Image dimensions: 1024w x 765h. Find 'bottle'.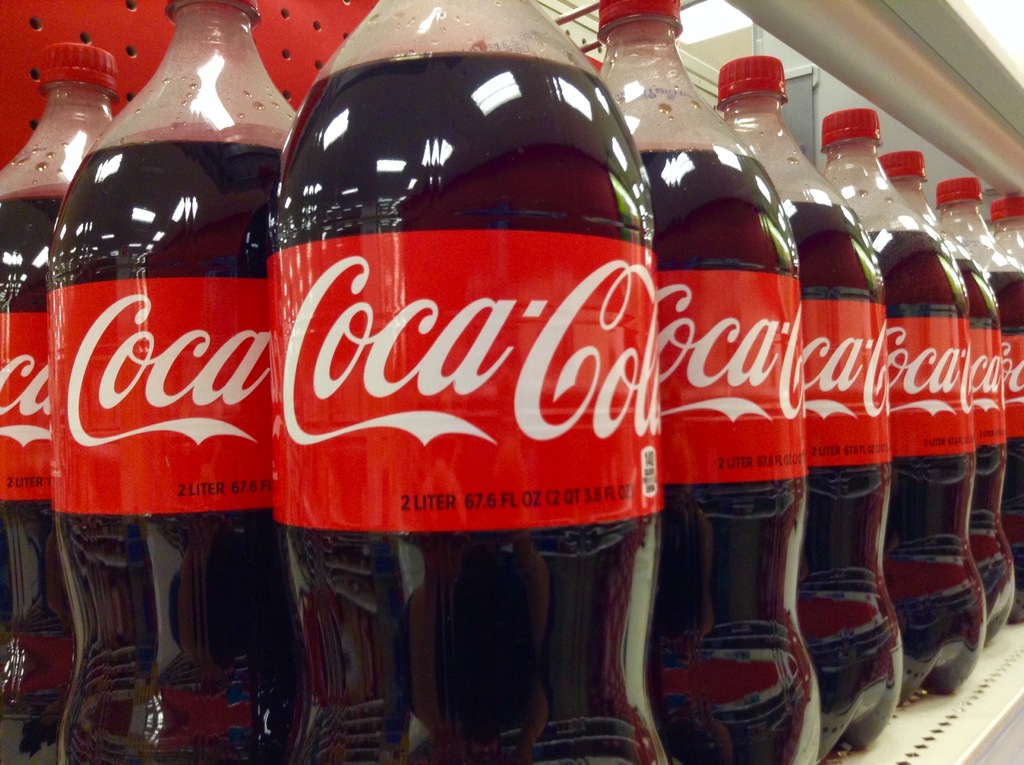
<region>716, 52, 903, 762</region>.
